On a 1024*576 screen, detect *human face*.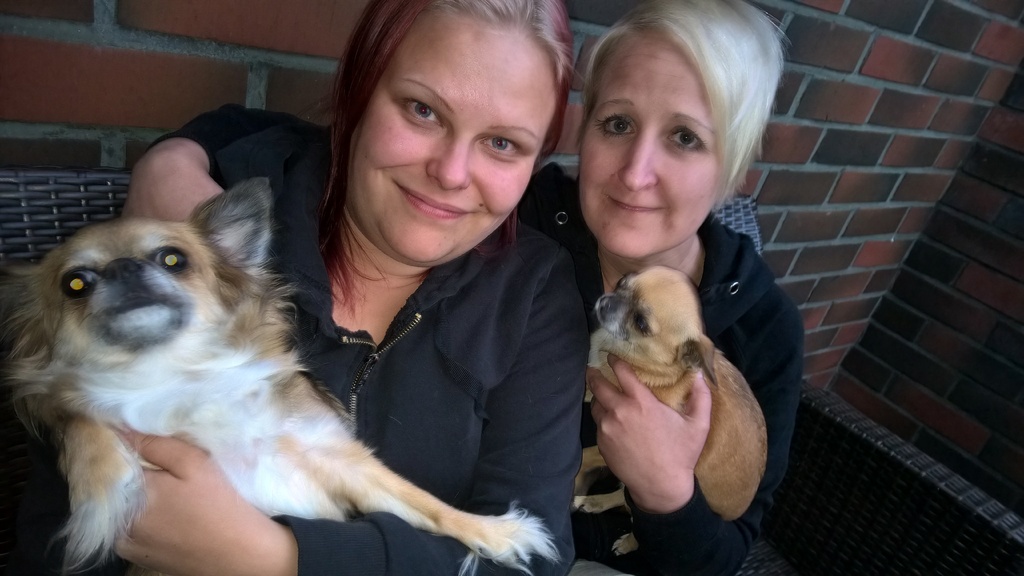
<box>343,0,557,269</box>.
